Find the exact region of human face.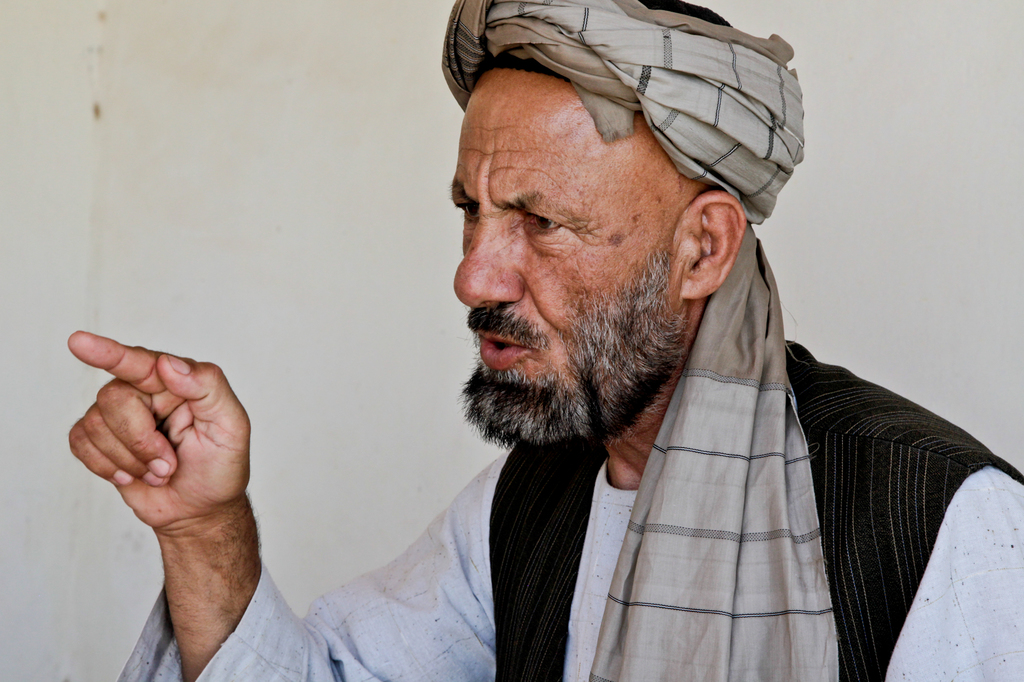
Exact region: <box>445,120,662,425</box>.
